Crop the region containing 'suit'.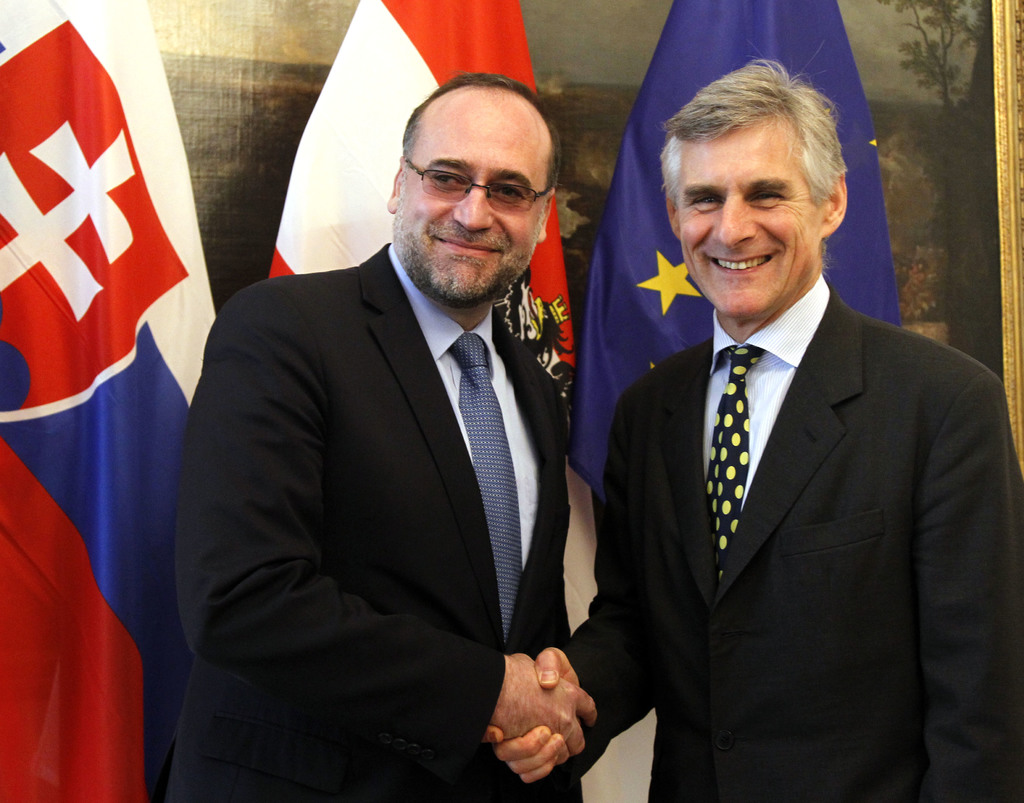
Crop region: locate(164, 241, 678, 802).
